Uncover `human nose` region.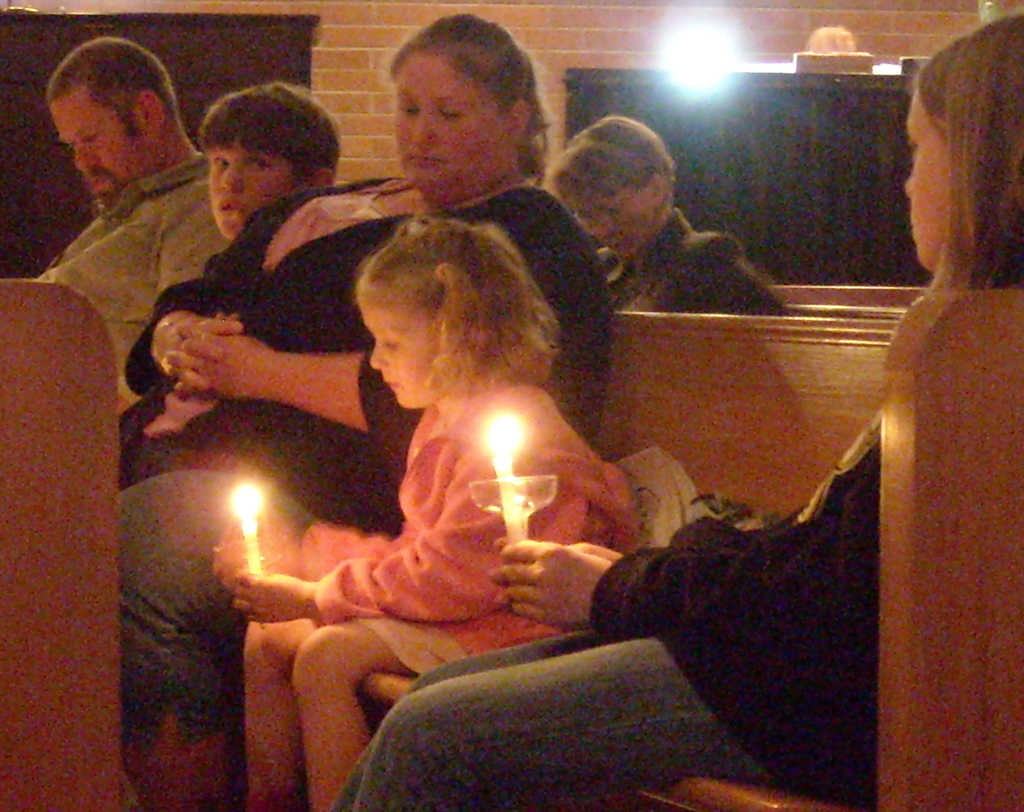
Uncovered: bbox=[588, 210, 614, 243].
